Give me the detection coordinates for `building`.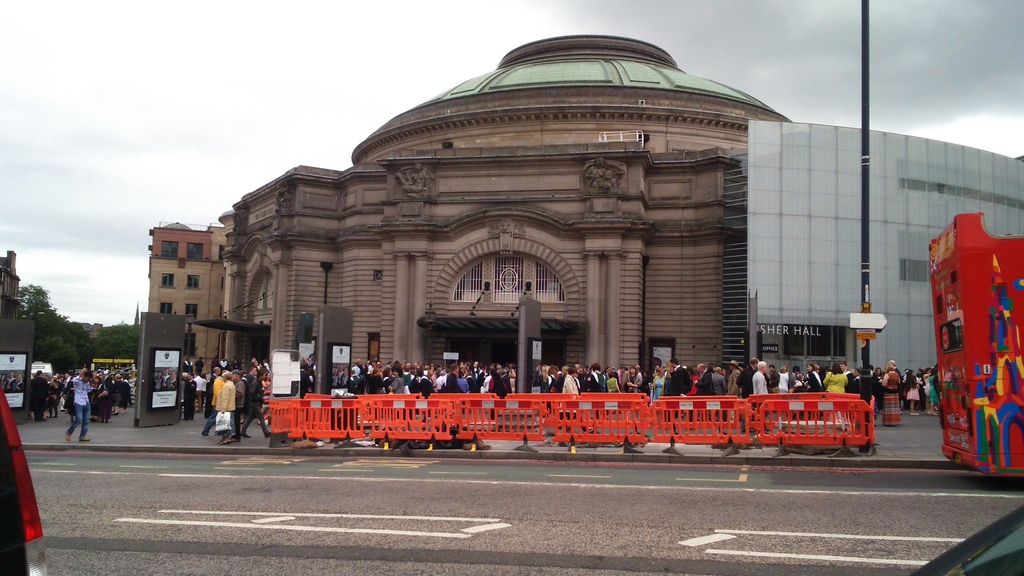
150,28,1023,413.
